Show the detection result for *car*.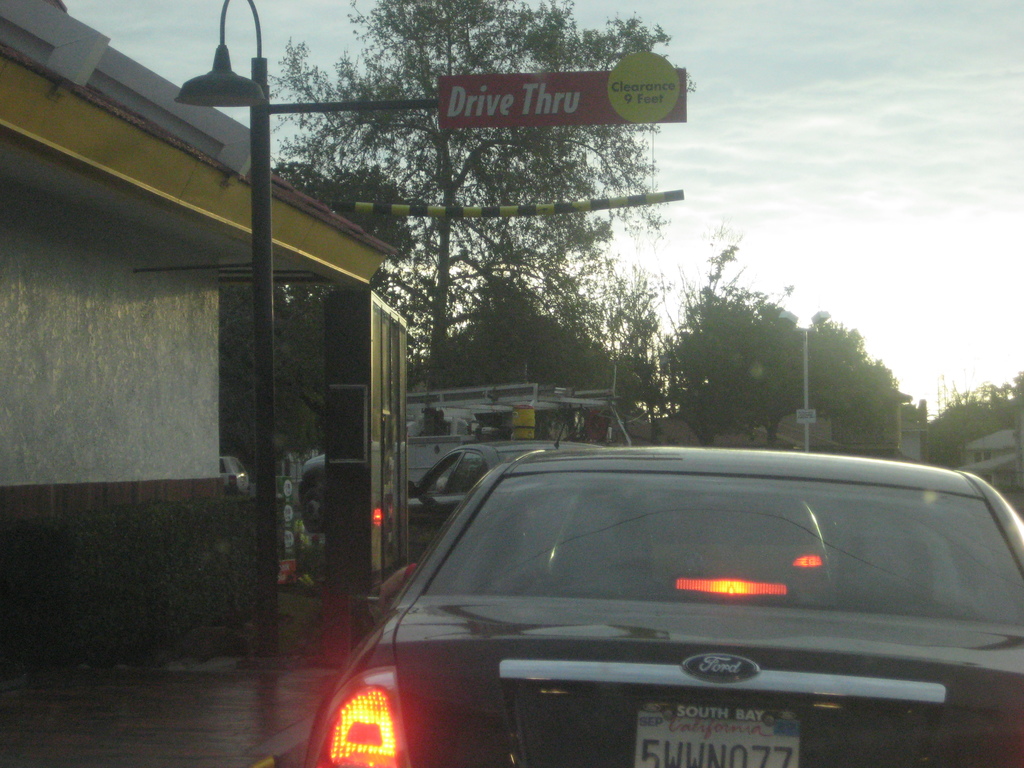
locate(294, 441, 1023, 767).
